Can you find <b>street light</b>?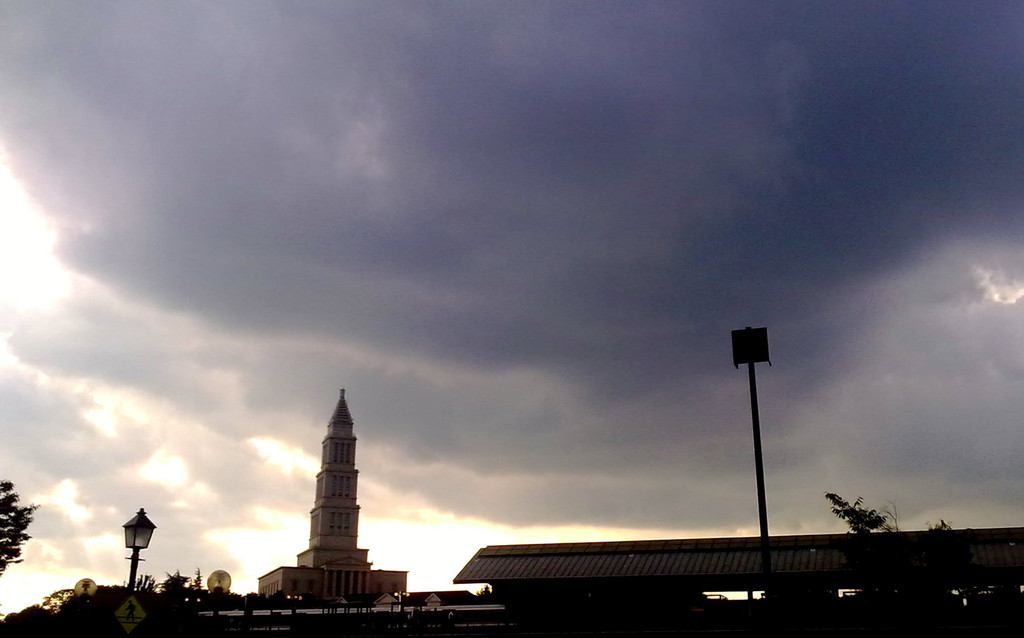
Yes, bounding box: [207,567,232,637].
